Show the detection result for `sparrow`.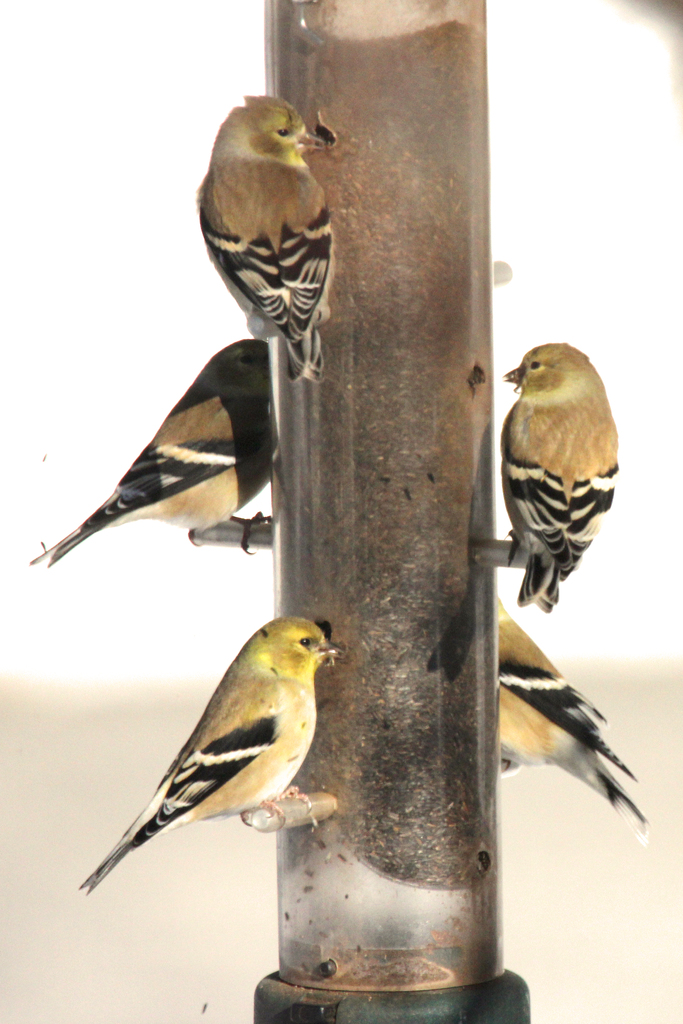
<box>497,596,643,827</box>.
